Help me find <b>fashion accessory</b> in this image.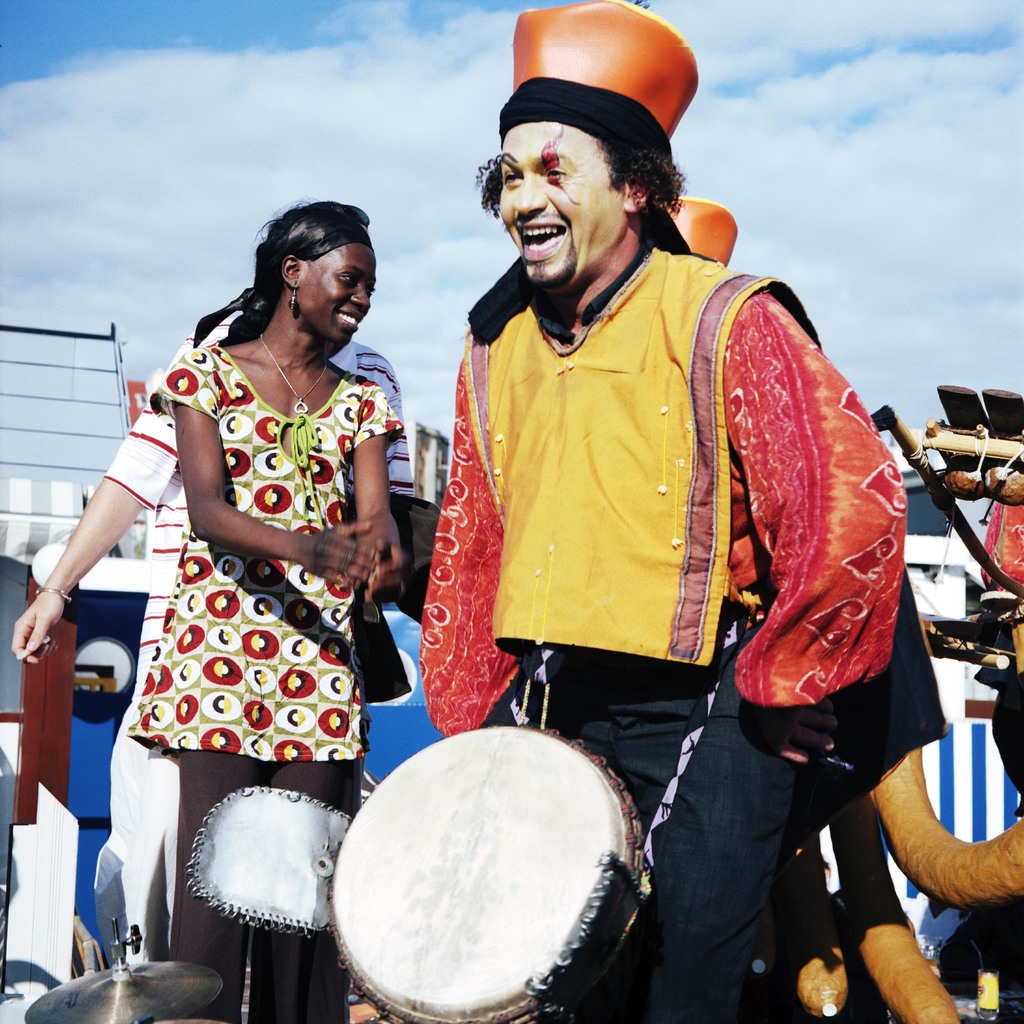
Found it: pyautogui.locateOnScreen(255, 332, 330, 421).
